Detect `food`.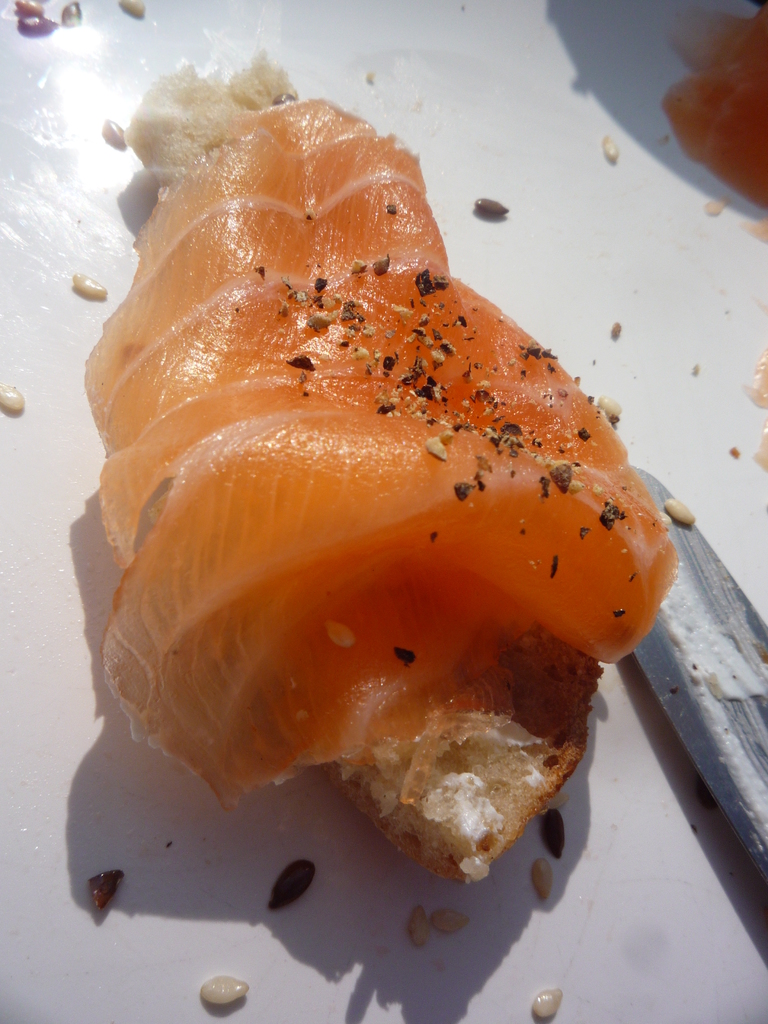
Detected at bbox(13, 0, 146, 39).
